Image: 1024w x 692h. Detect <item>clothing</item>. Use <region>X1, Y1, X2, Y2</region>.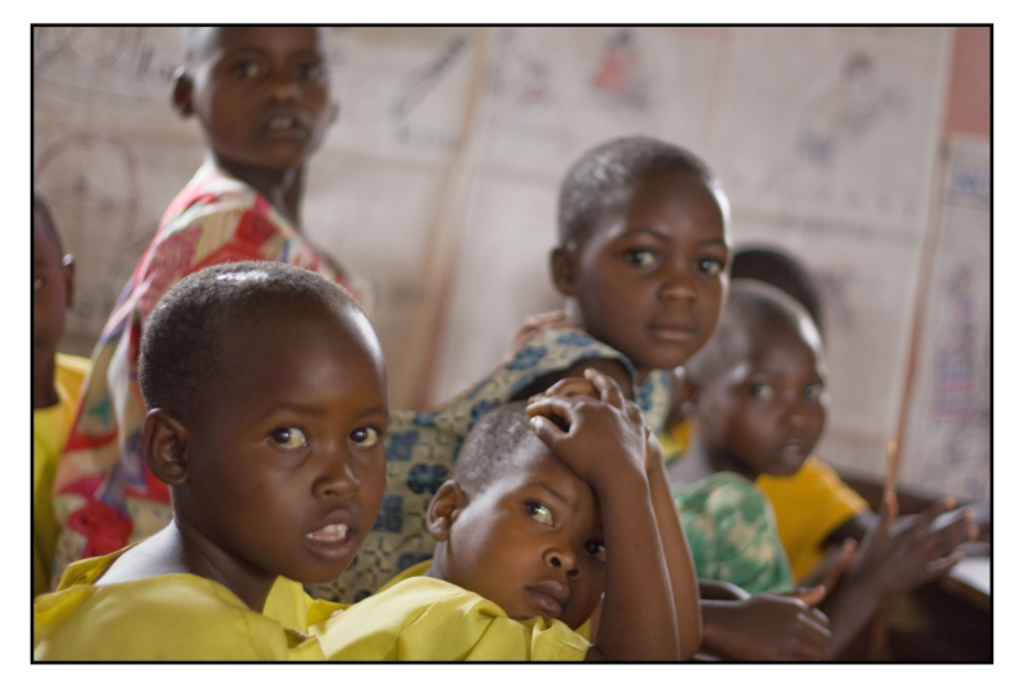
<region>52, 152, 366, 581</region>.
